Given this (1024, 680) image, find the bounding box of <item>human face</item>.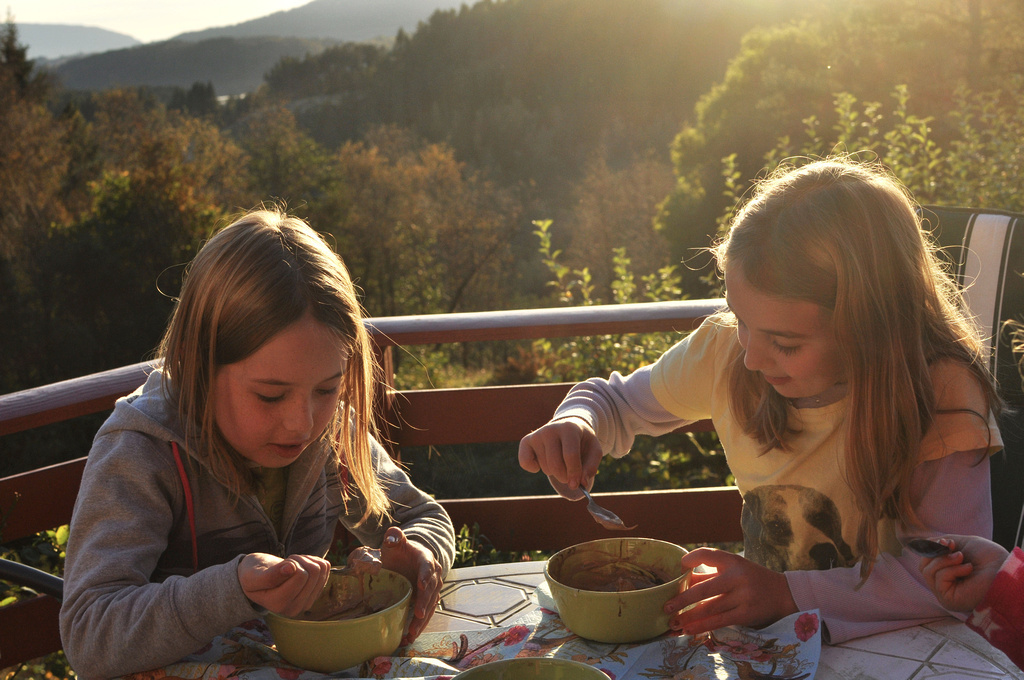
l=181, t=299, r=347, b=487.
